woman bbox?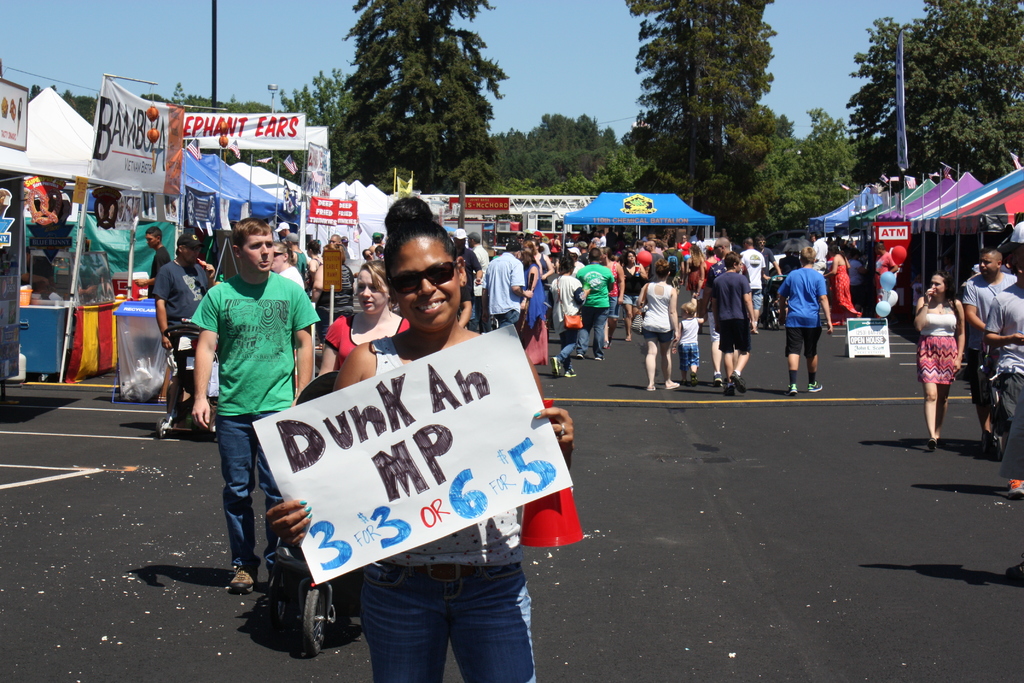
crop(616, 252, 647, 341)
